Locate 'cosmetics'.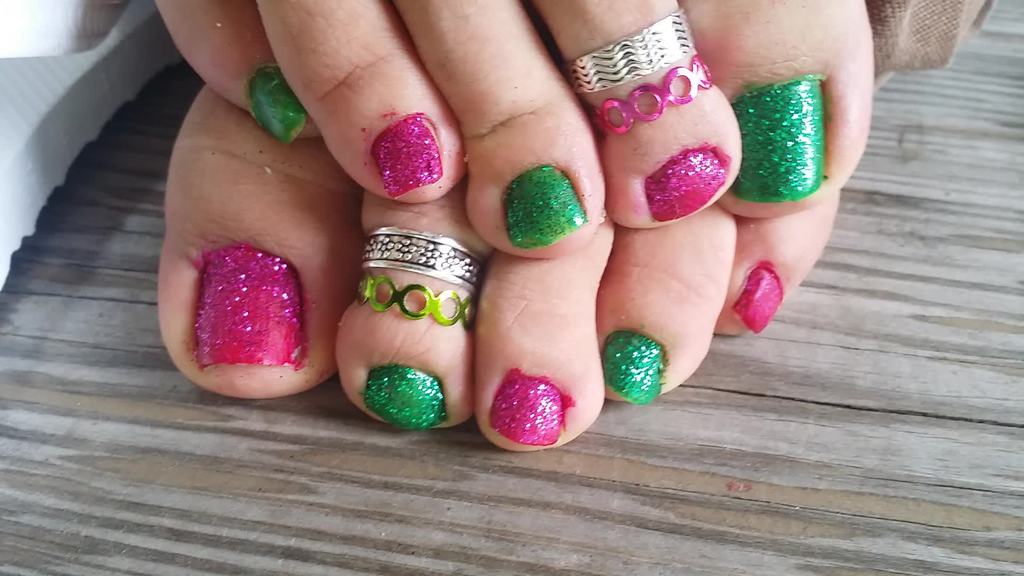
Bounding box: 734:268:784:336.
